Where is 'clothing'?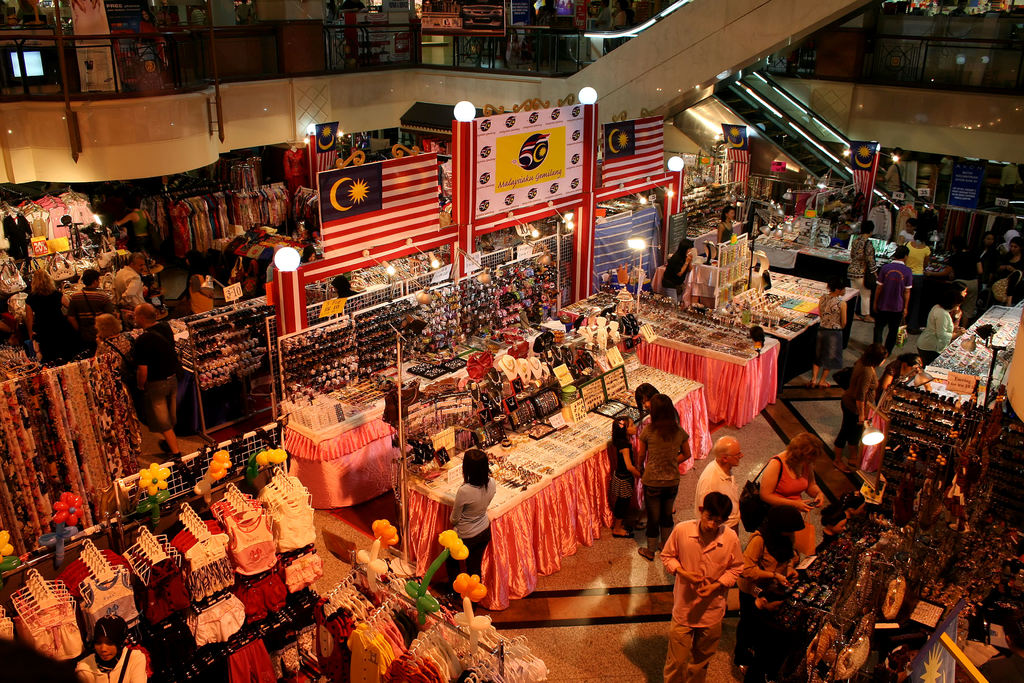
(x1=676, y1=522, x2=751, y2=649).
